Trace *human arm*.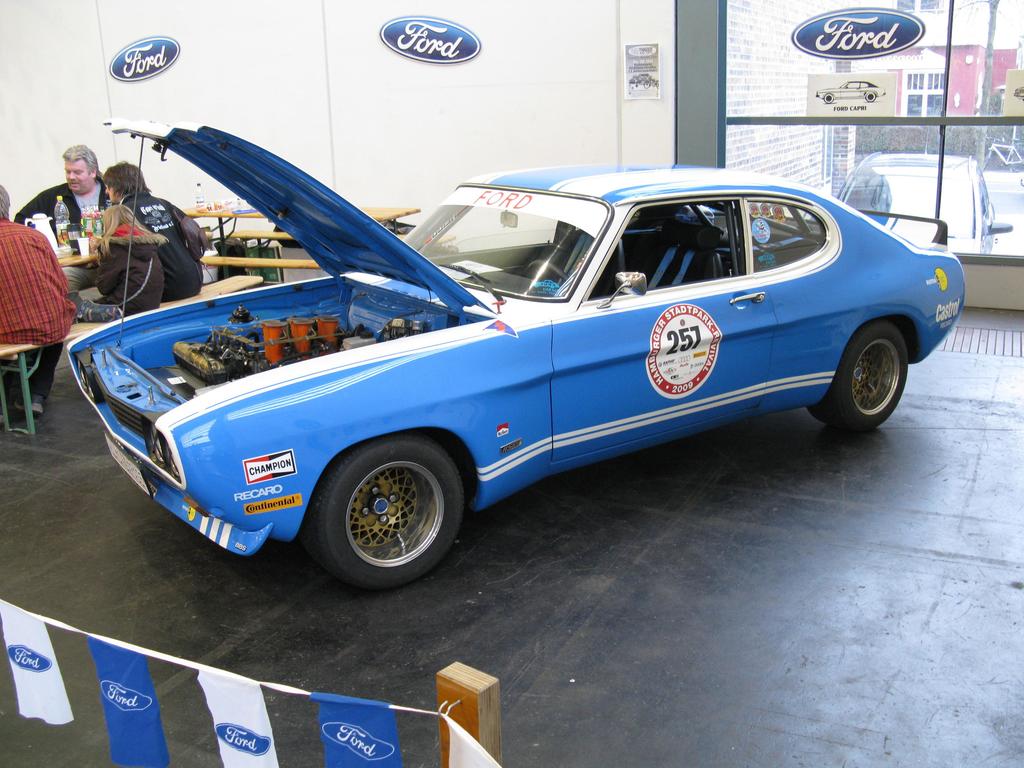
Traced to pyautogui.locateOnScreen(168, 198, 188, 225).
